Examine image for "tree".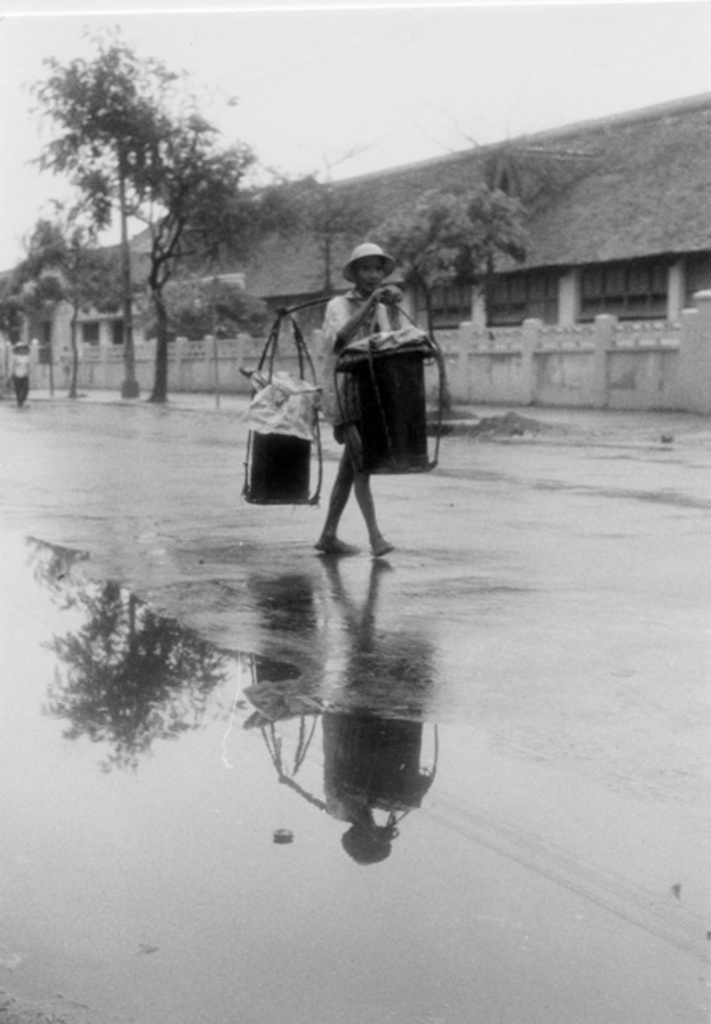
Examination result: 35, 35, 166, 395.
